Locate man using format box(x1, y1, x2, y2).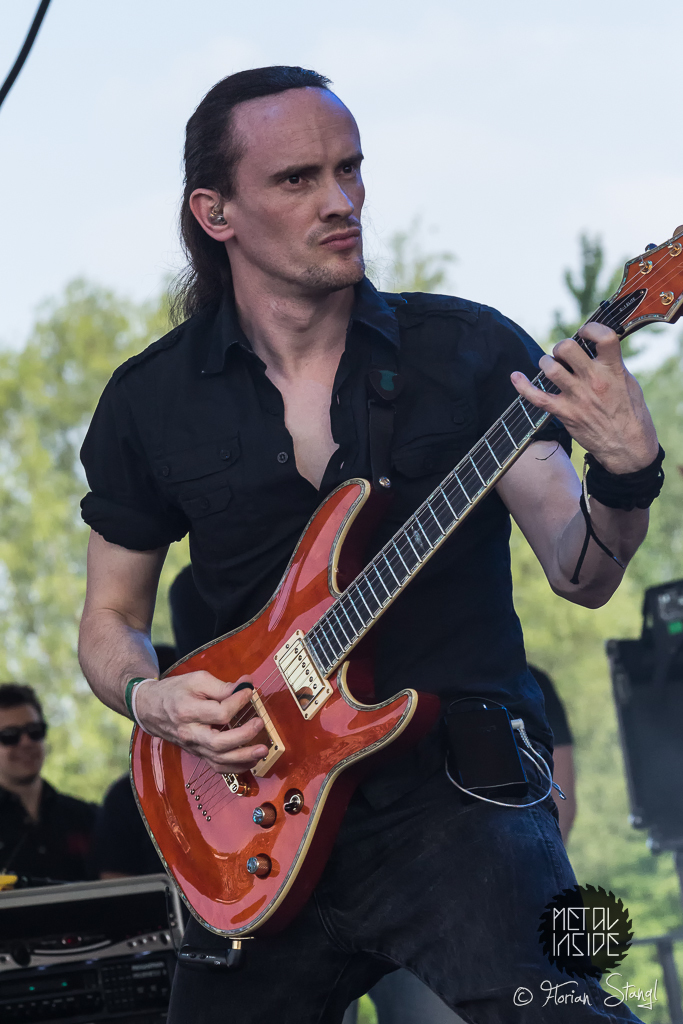
box(0, 682, 123, 895).
